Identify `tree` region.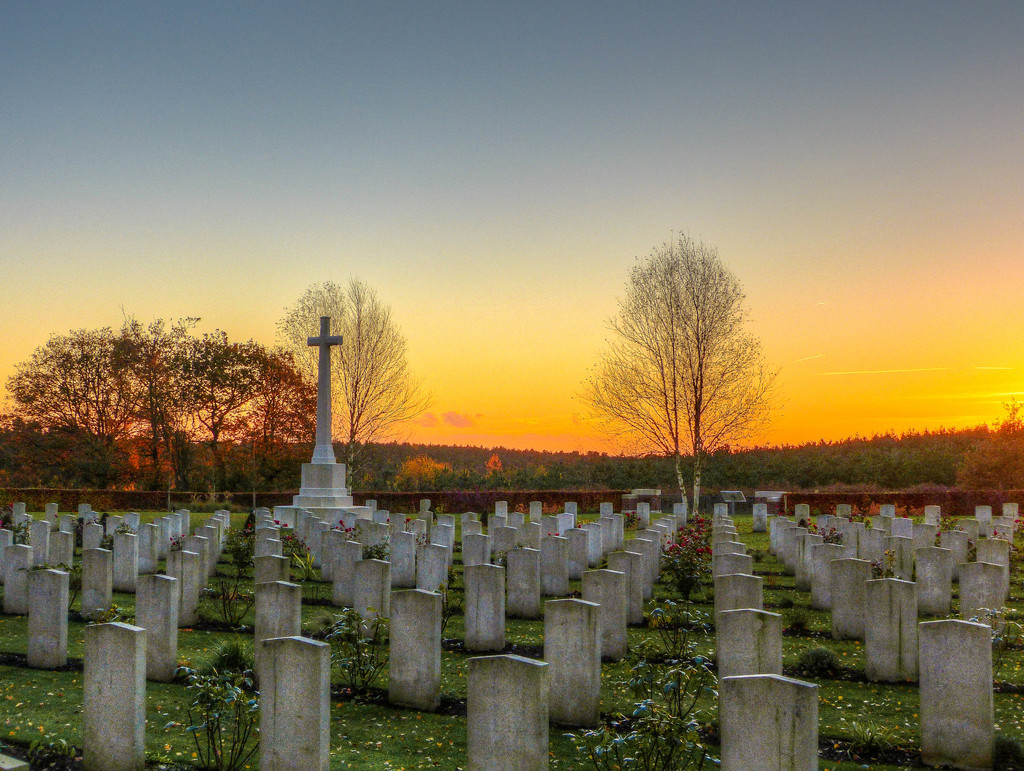
Region: [x1=390, y1=445, x2=455, y2=505].
